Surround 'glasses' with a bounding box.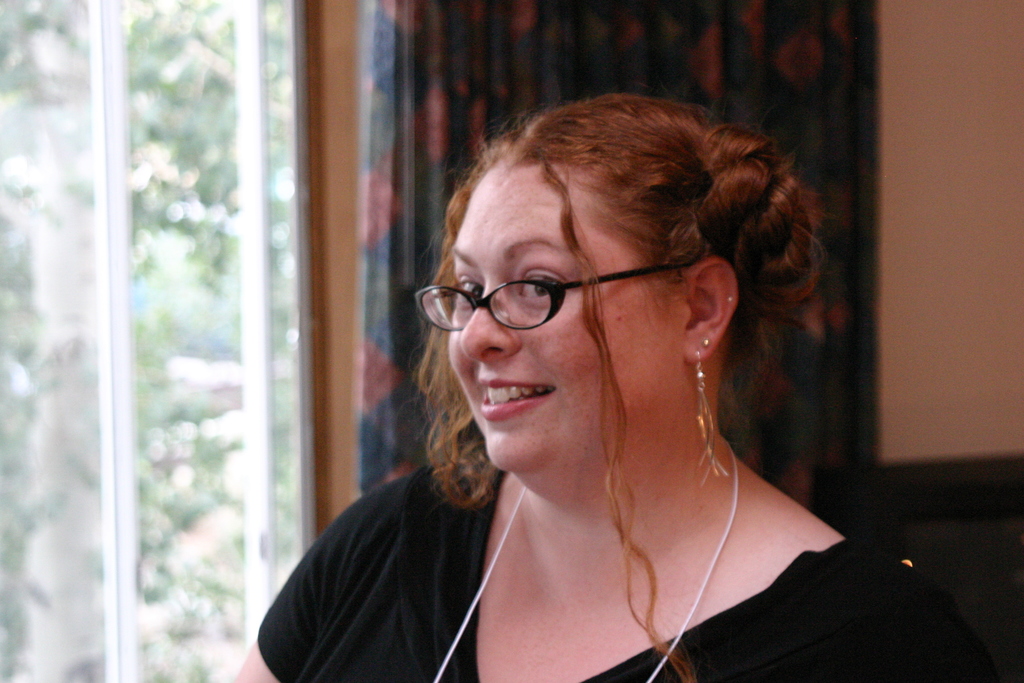
x1=418, y1=247, x2=720, y2=340.
